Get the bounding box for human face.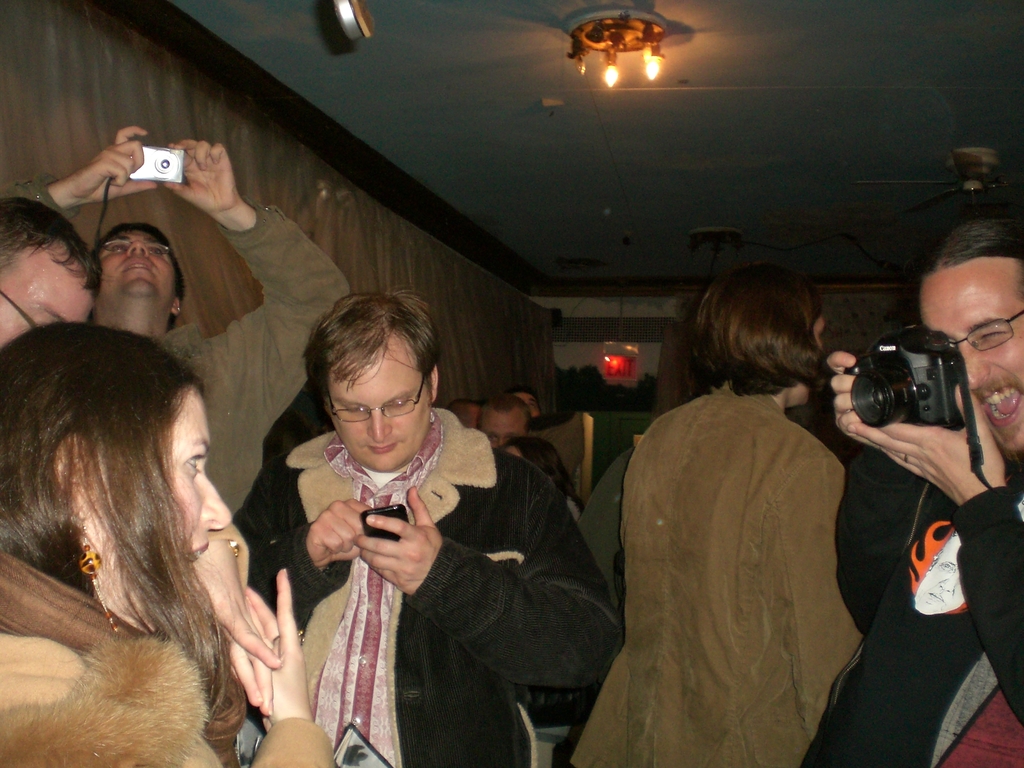
(x1=483, y1=413, x2=526, y2=449).
